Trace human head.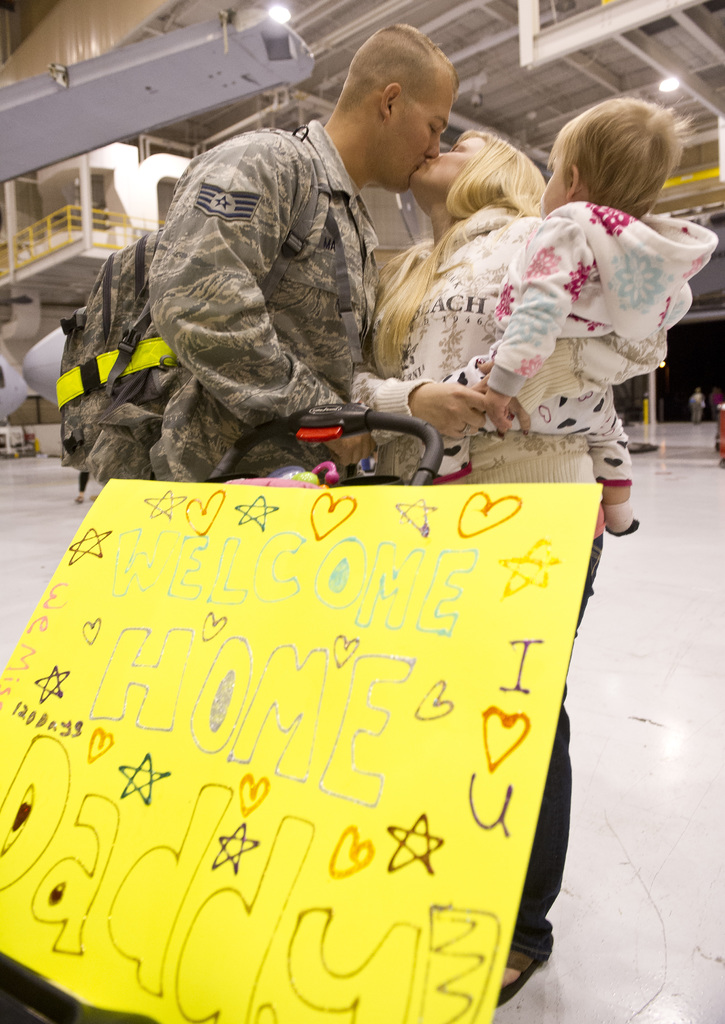
Traced to <region>402, 127, 545, 239</region>.
